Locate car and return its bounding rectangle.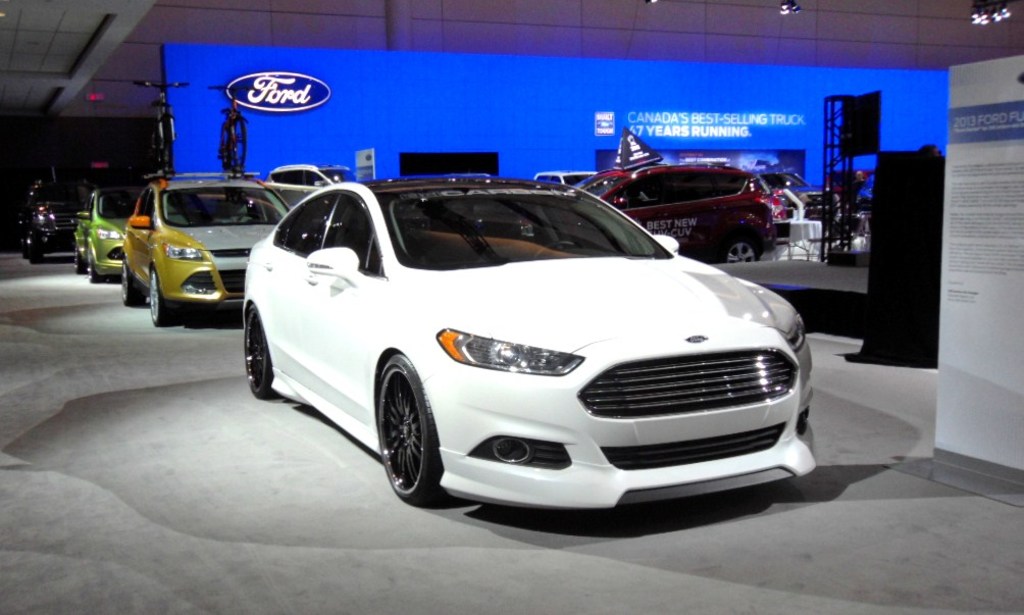
region(261, 161, 357, 210).
